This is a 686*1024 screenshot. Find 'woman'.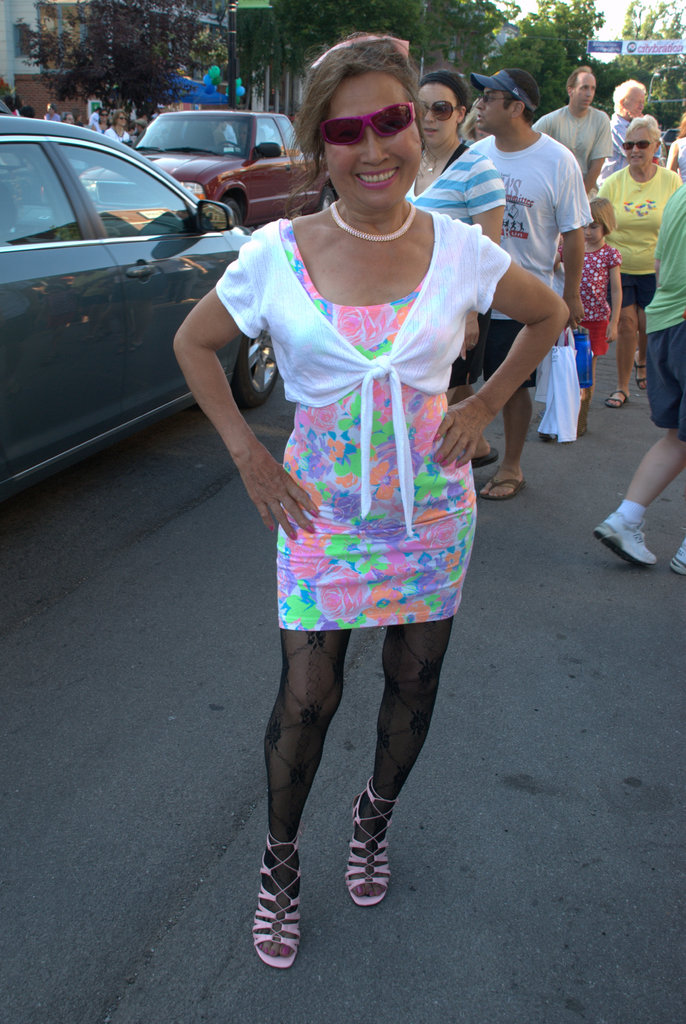
Bounding box: bbox=[589, 112, 680, 420].
